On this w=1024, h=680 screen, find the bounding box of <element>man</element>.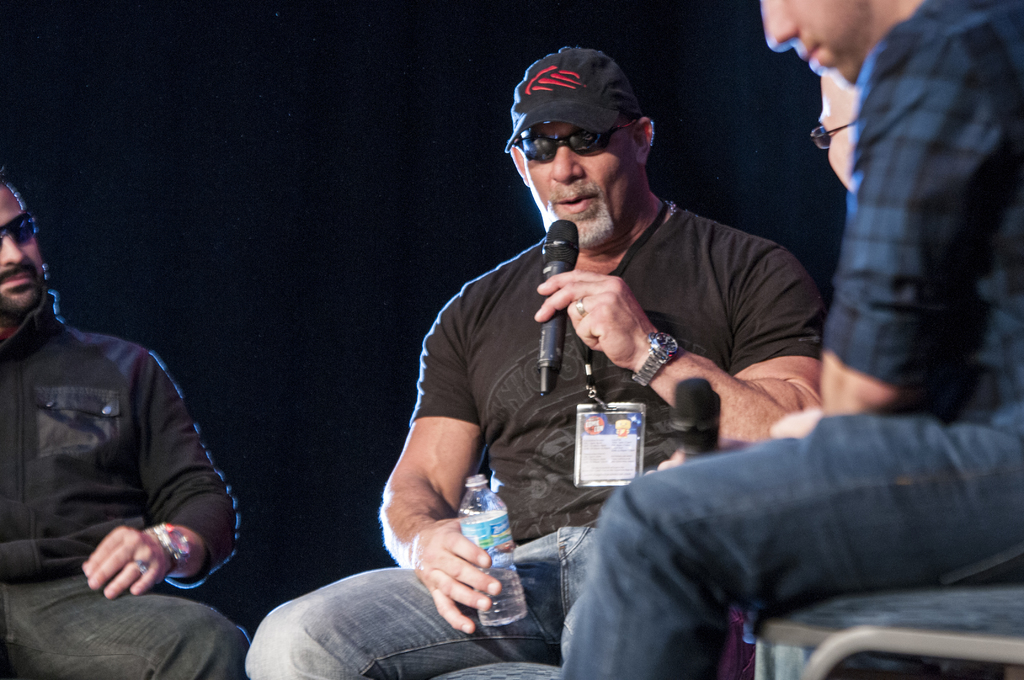
Bounding box: bbox=(250, 42, 842, 679).
